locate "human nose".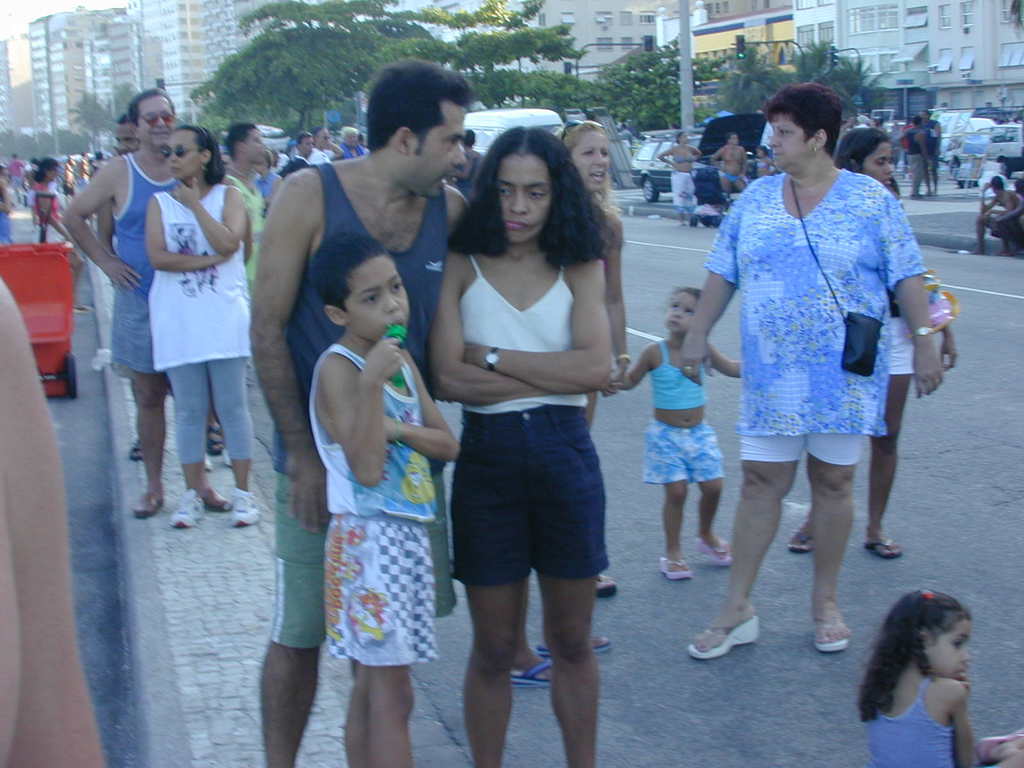
Bounding box: <bbox>959, 644, 970, 664</bbox>.
